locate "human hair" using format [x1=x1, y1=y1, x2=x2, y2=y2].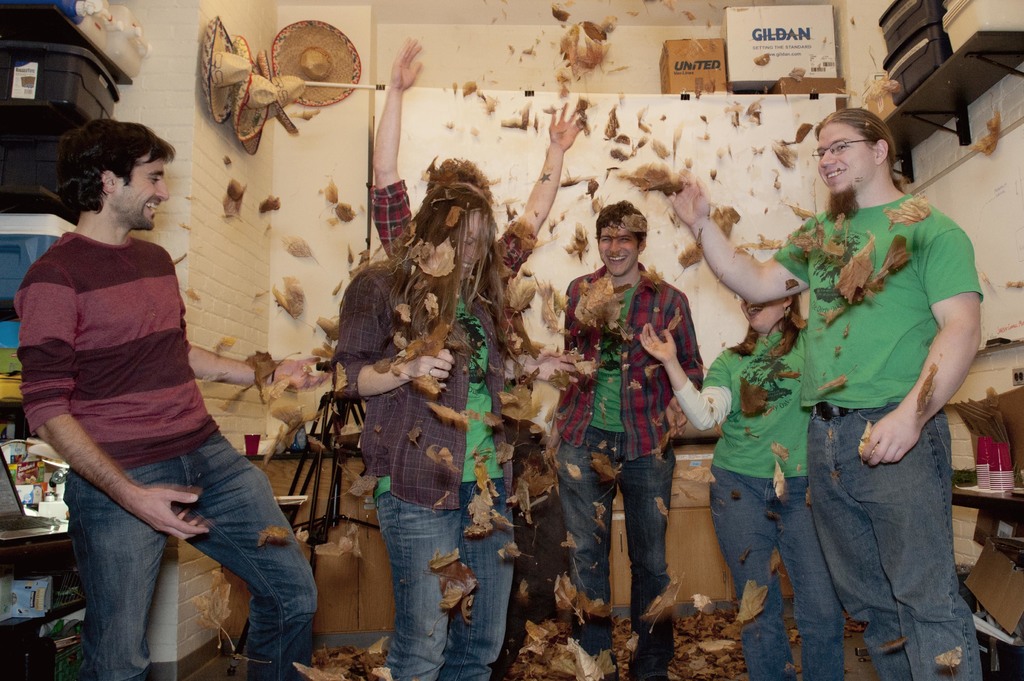
[x1=57, y1=115, x2=175, y2=216].
